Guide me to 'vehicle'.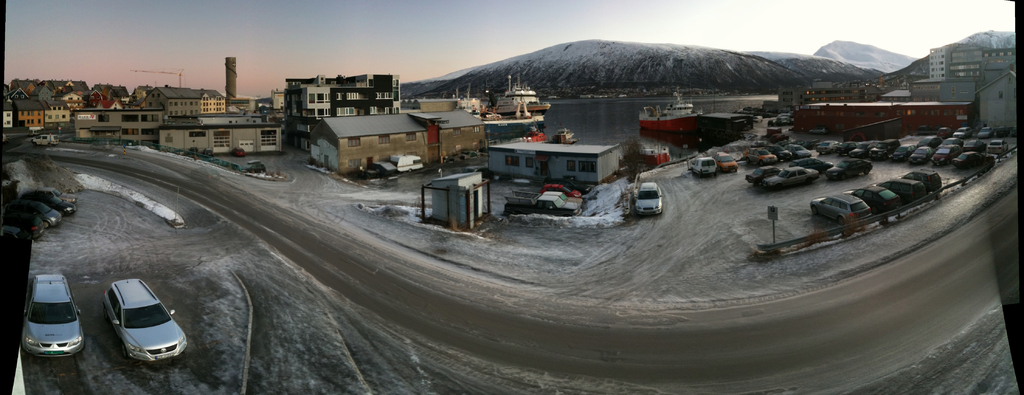
Guidance: [814,137,845,150].
